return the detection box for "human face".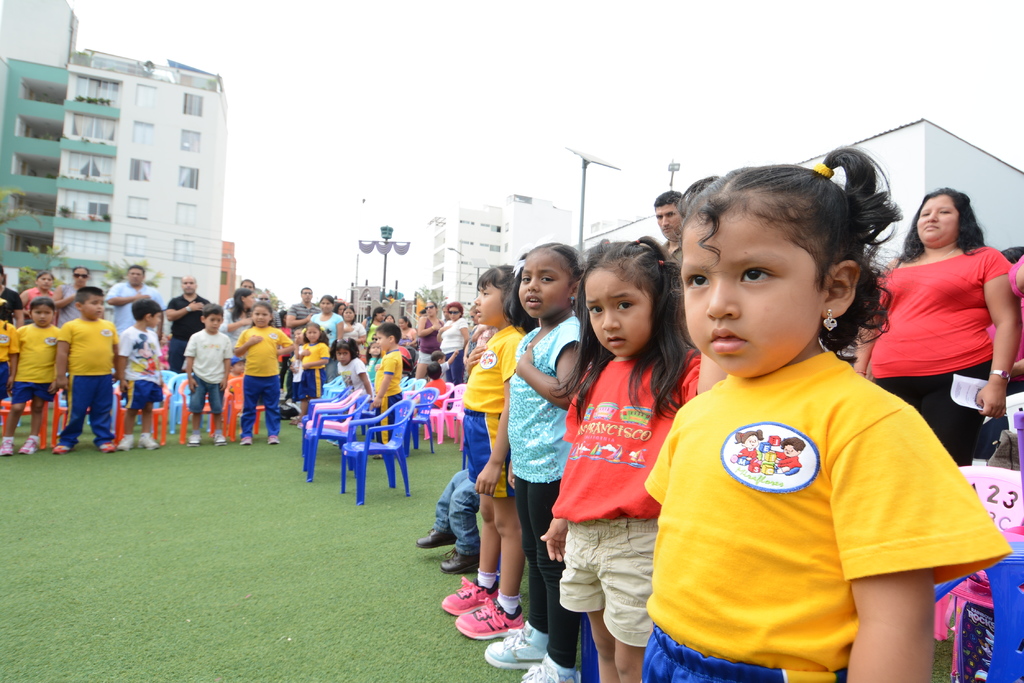
655 199 680 236.
